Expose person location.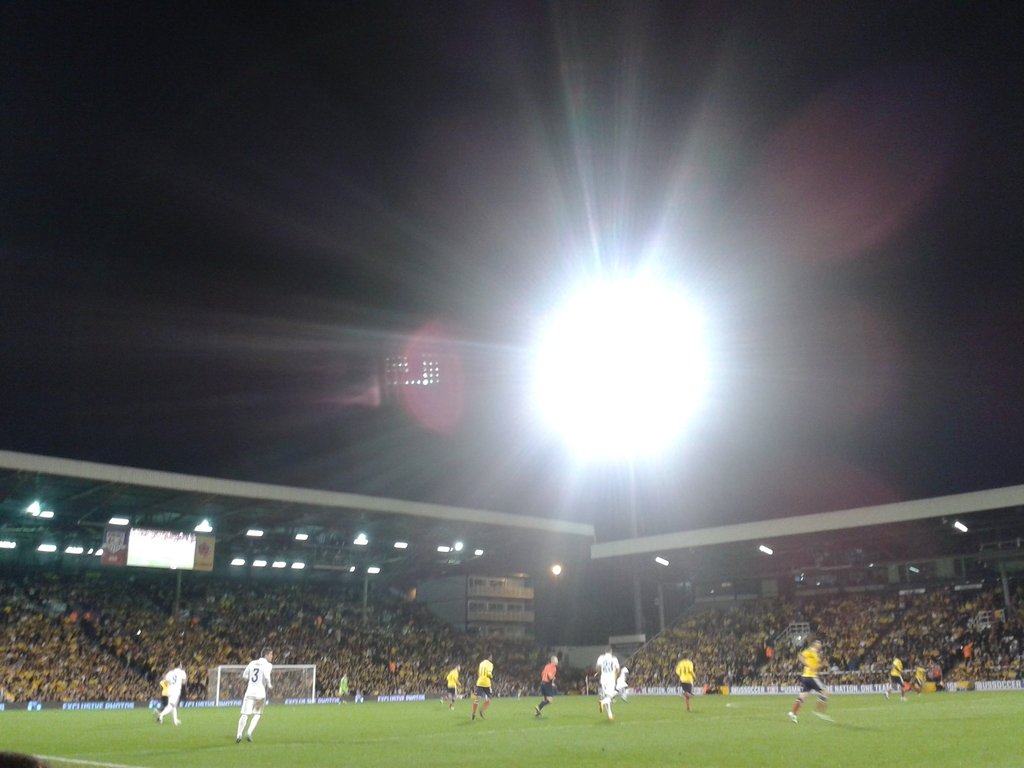
Exposed at bbox=(232, 647, 278, 741).
